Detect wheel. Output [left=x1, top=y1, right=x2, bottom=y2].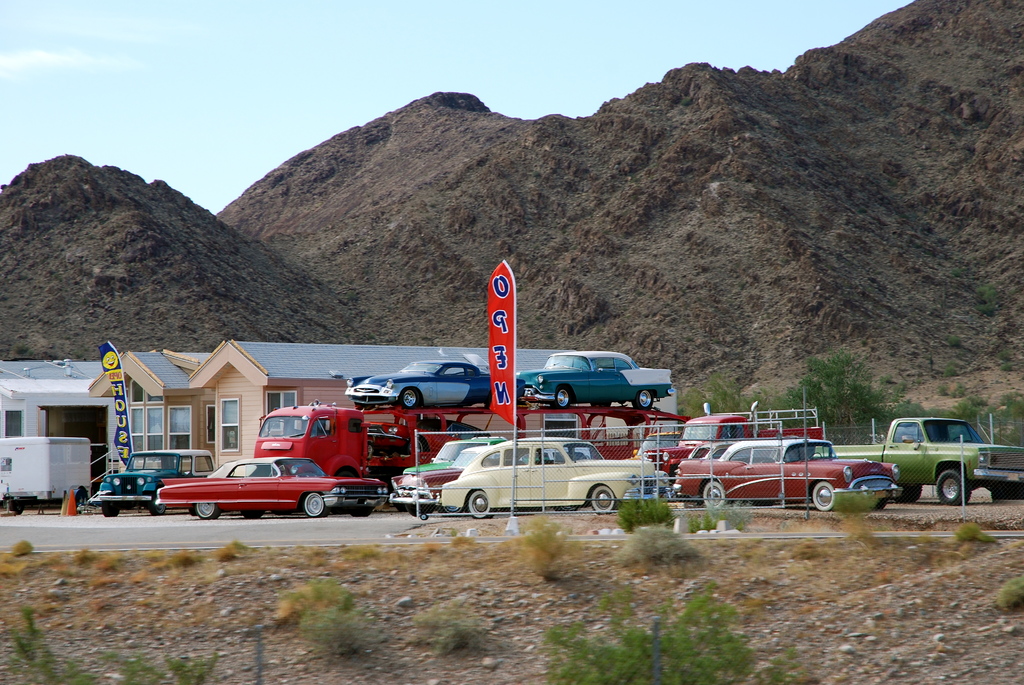
[left=12, top=503, right=20, bottom=514].
